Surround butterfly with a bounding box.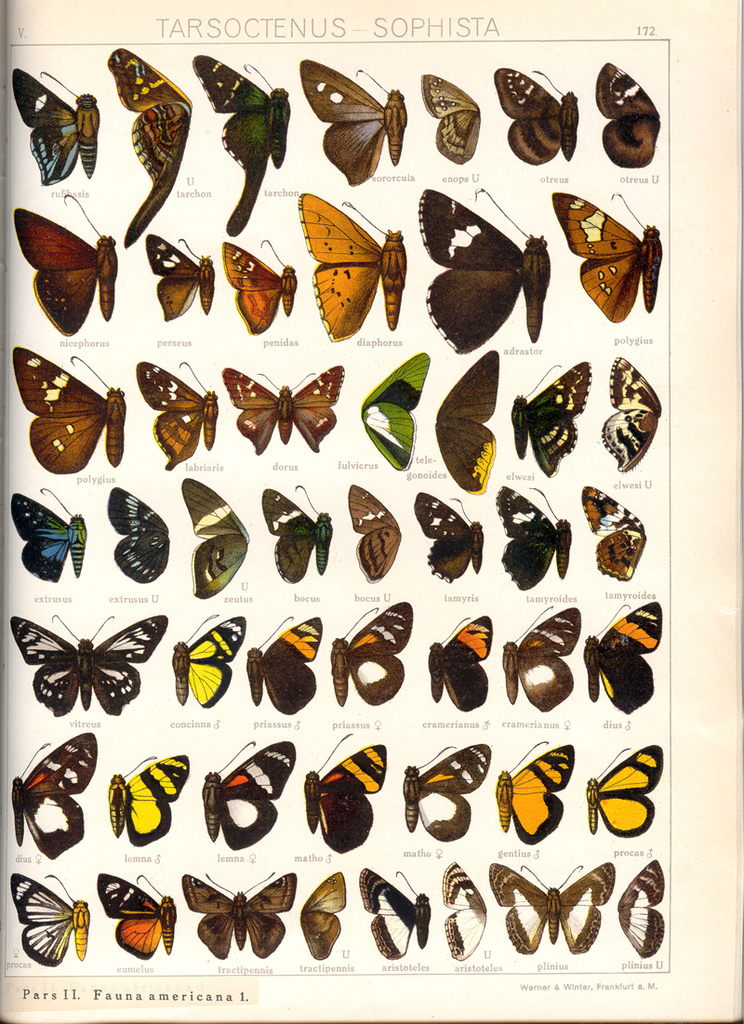
(339,860,441,966).
